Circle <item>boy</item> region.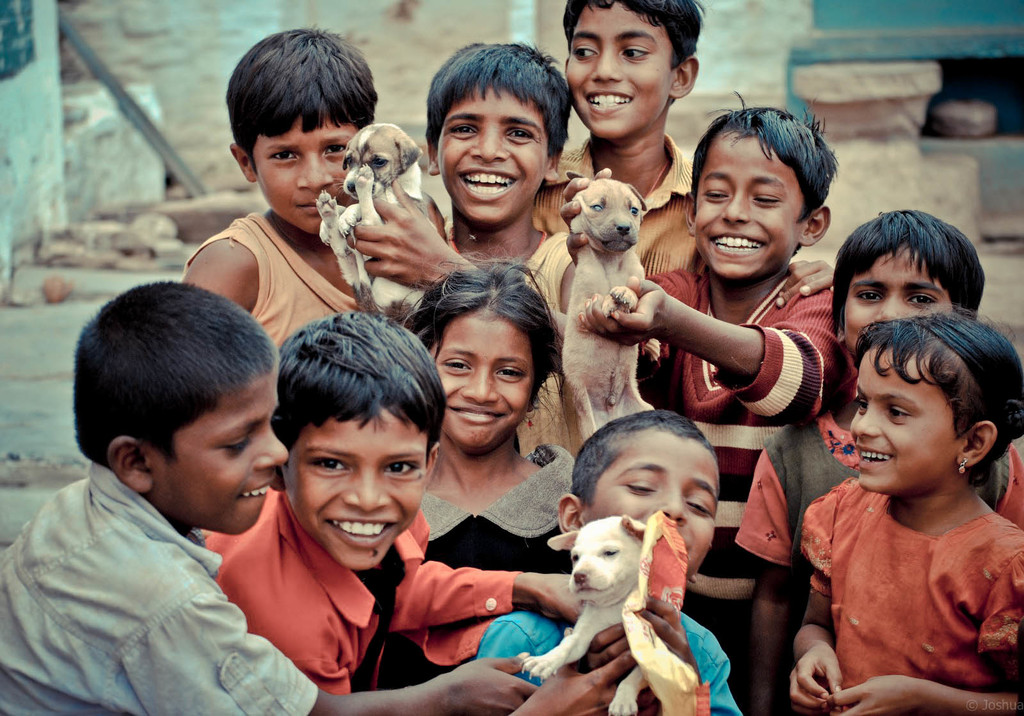
Region: box(181, 20, 380, 537).
